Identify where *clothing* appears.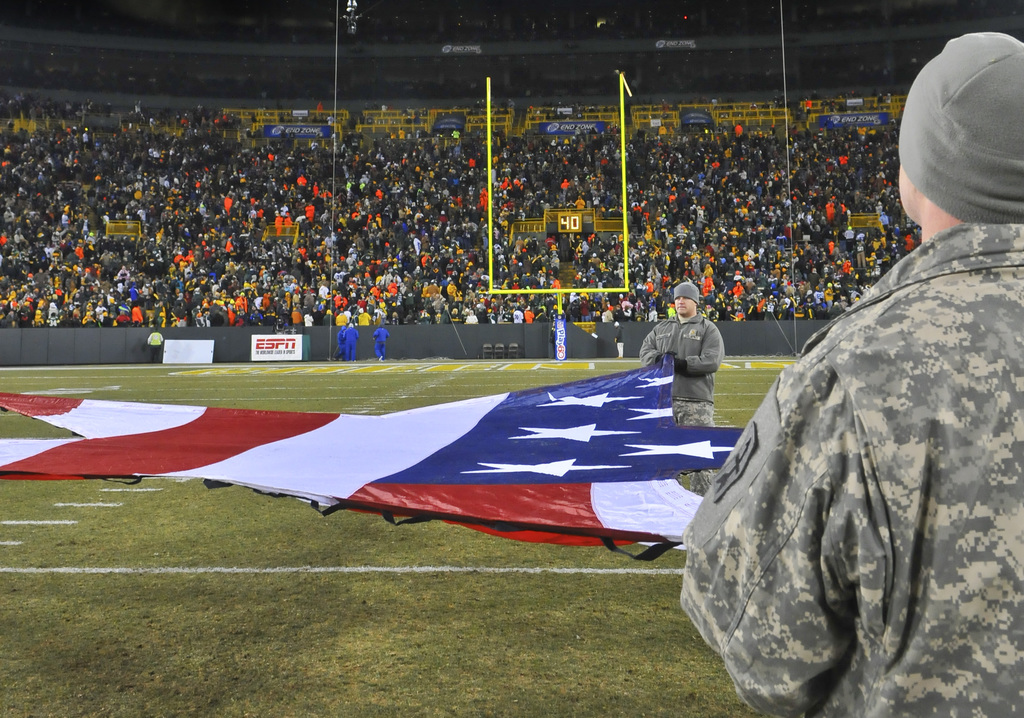
Appears at box(257, 206, 263, 222).
